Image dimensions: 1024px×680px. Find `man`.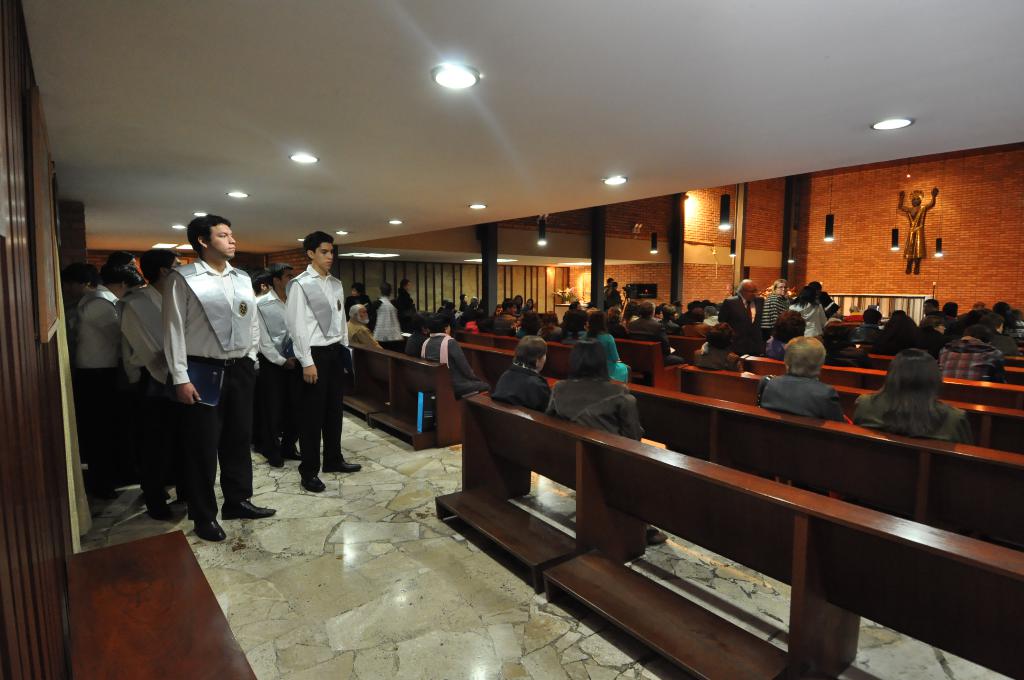
bbox(121, 248, 184, 522).
